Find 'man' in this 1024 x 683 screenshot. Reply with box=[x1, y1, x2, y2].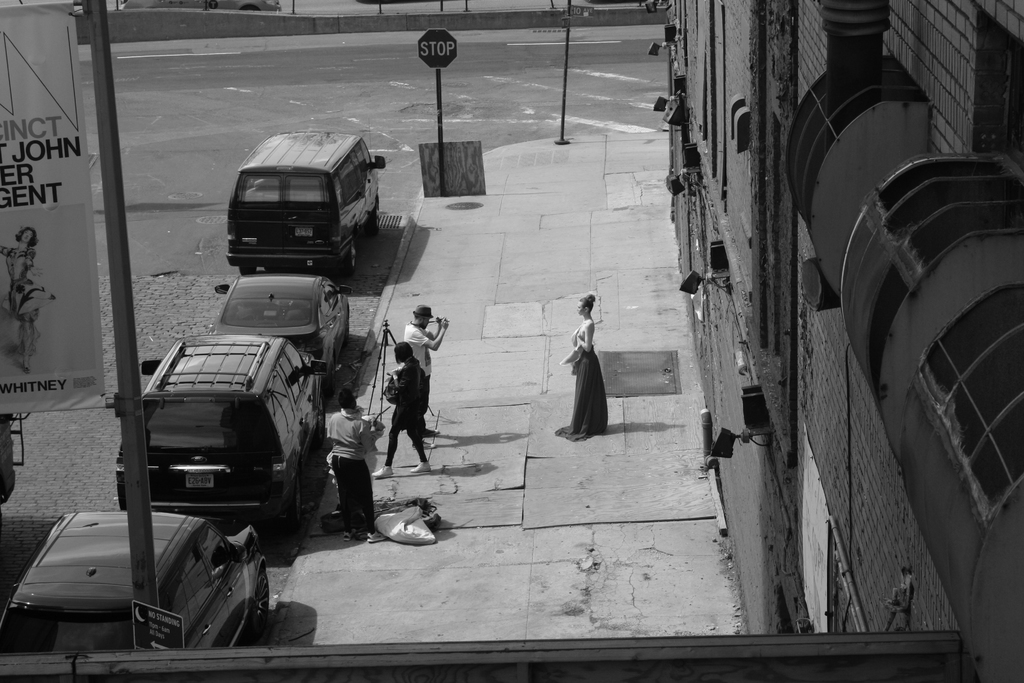
box=[404, 302, 449, 450].
